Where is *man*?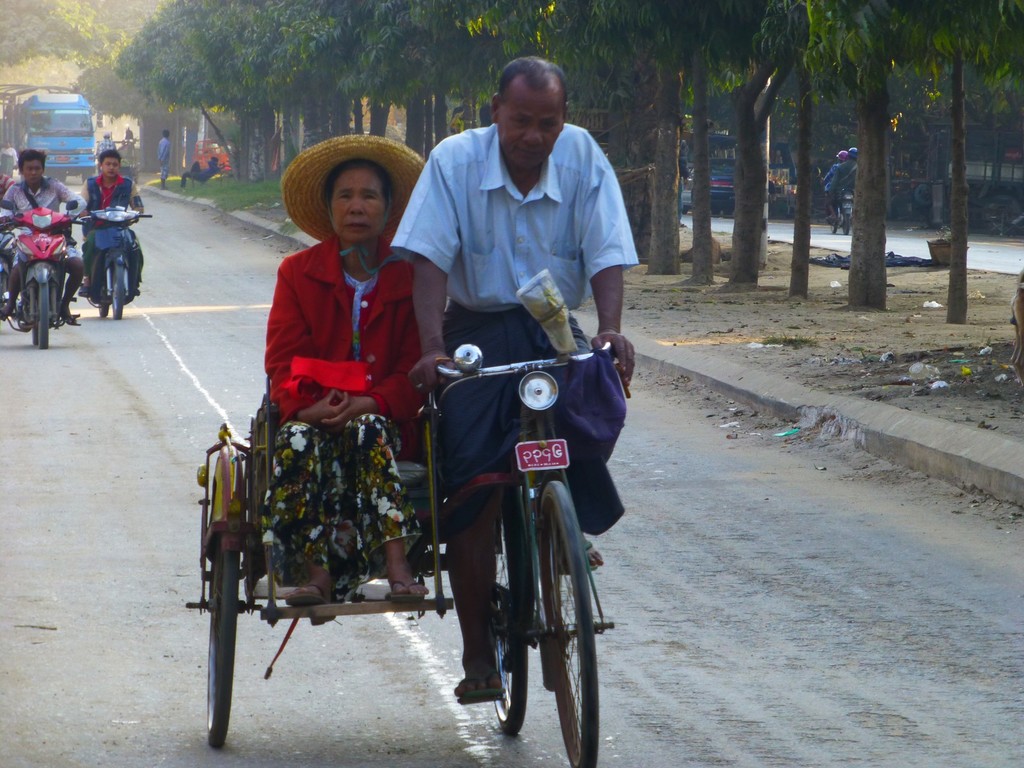
region(387, 54, 642, 707).
